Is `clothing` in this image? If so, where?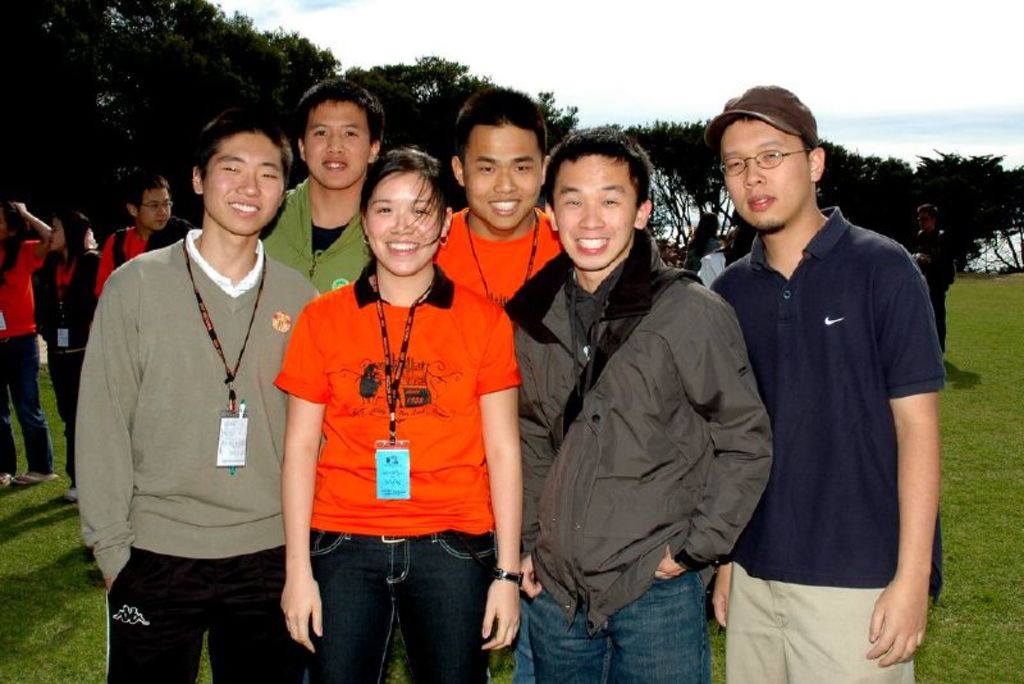
Yes, at 0/238/52/476.
